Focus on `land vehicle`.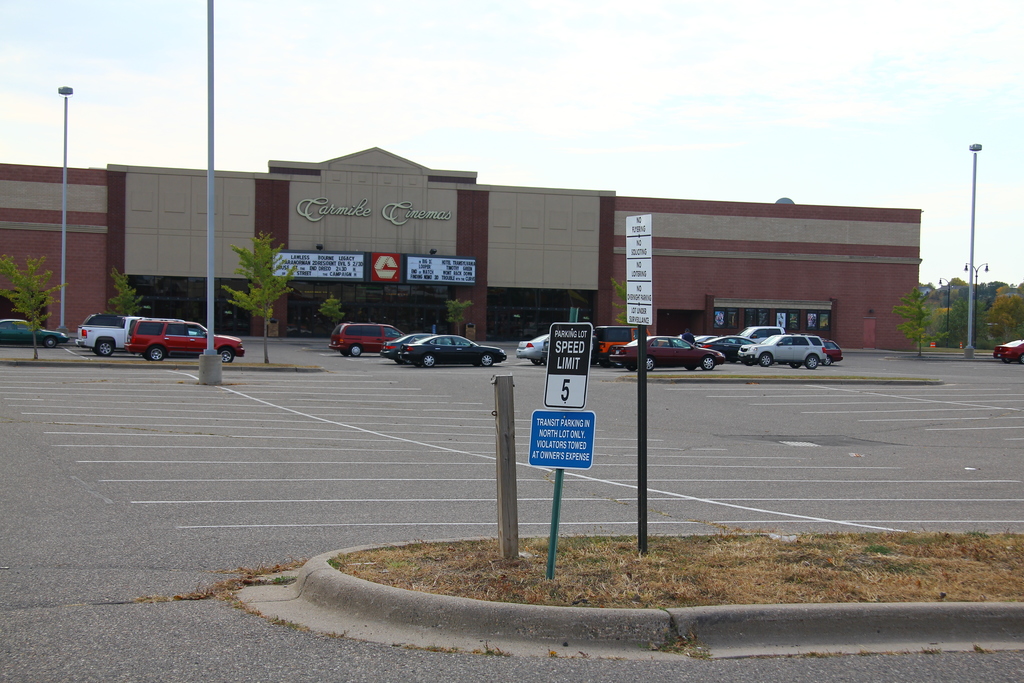
Focused at locate(314, 318, 403, 364).
